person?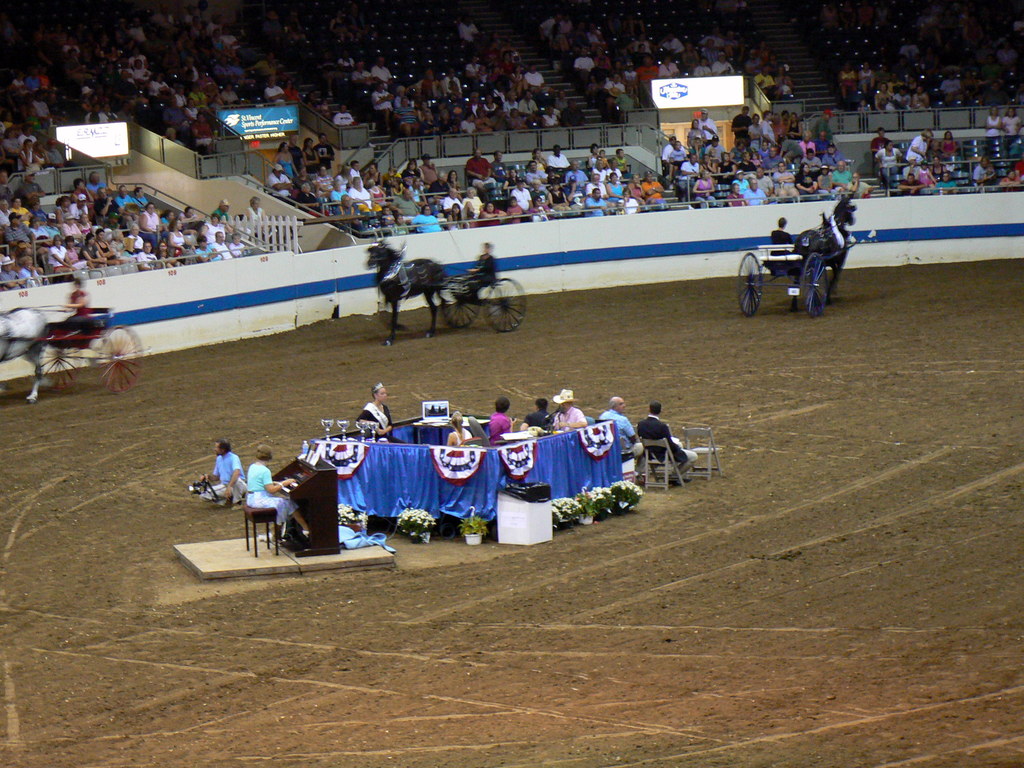
pyautogui.locateOnScreen(467, 57, 490, 86)
